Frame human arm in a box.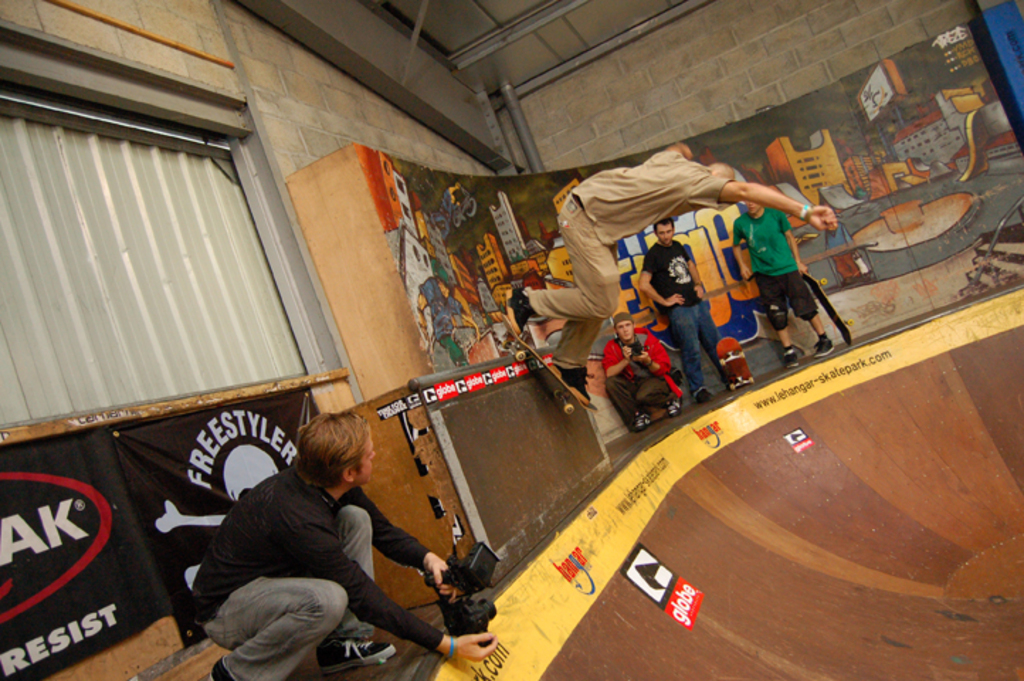
x1=635, y1=251, x2=686, y2=309.
